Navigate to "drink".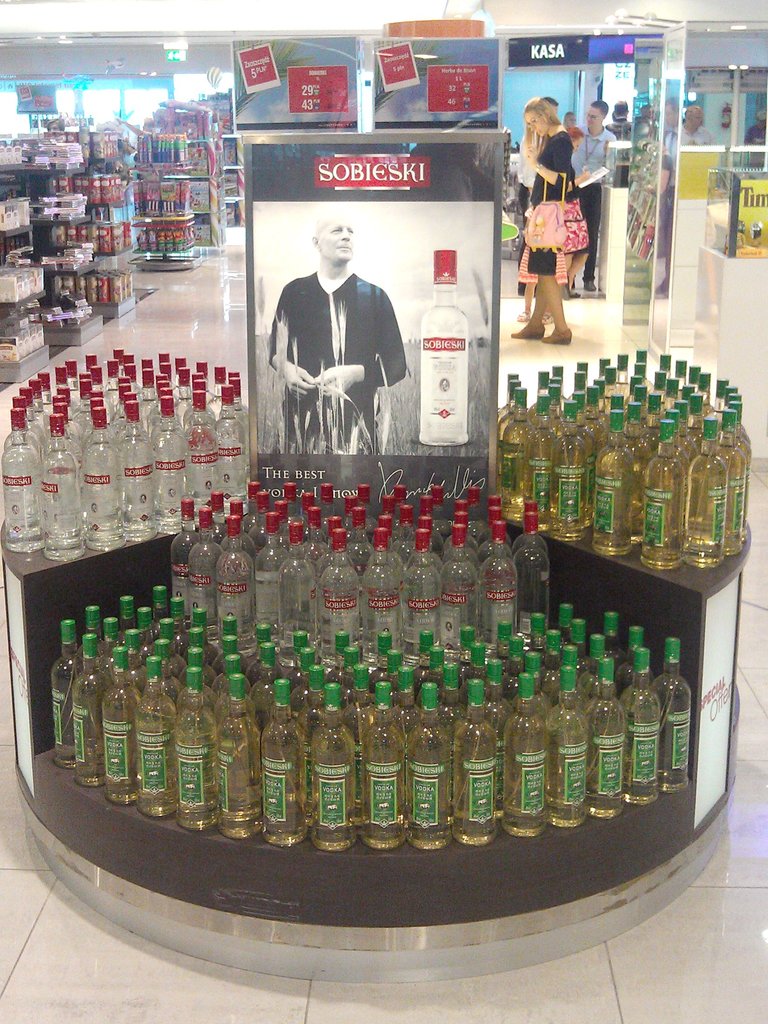
Navigation target: [left=501, top=707, right=550, bottom=836].
